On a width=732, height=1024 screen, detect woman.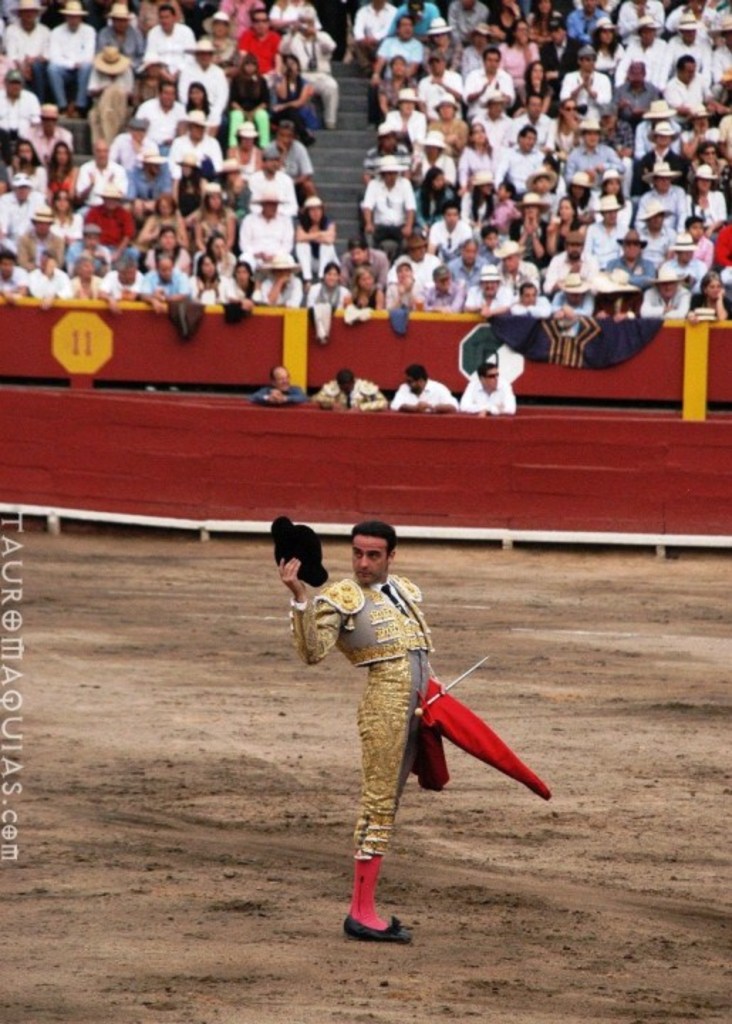
BBox(590, 14, 621, 71).
